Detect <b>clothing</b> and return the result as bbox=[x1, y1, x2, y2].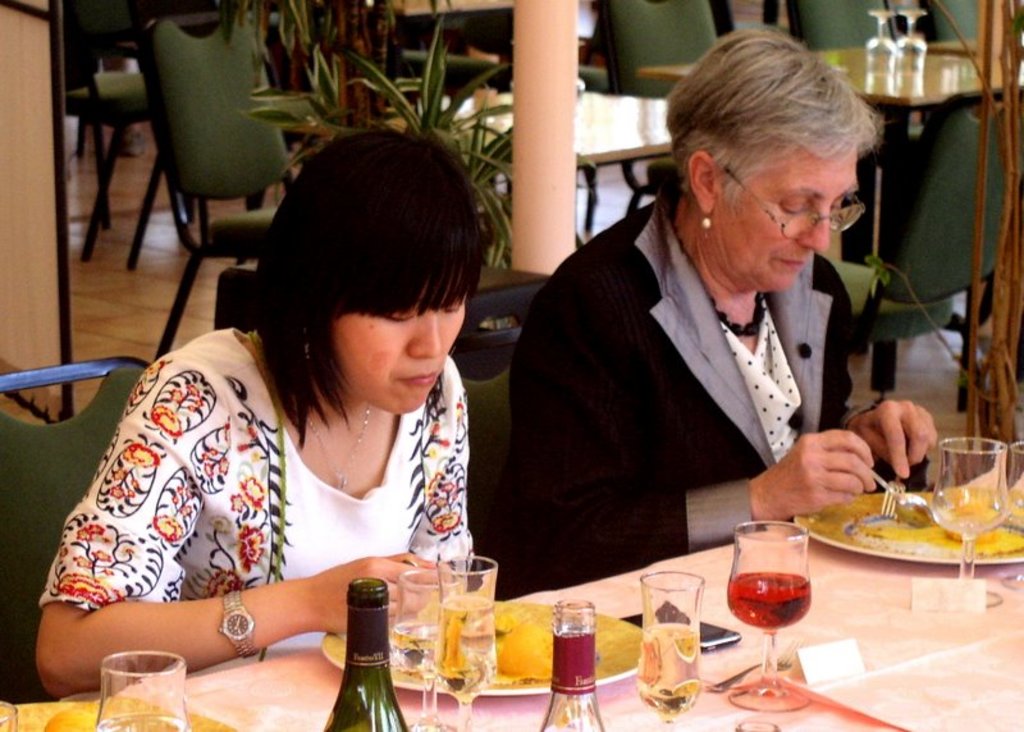
bbox=[50, 317, 503, 673].
